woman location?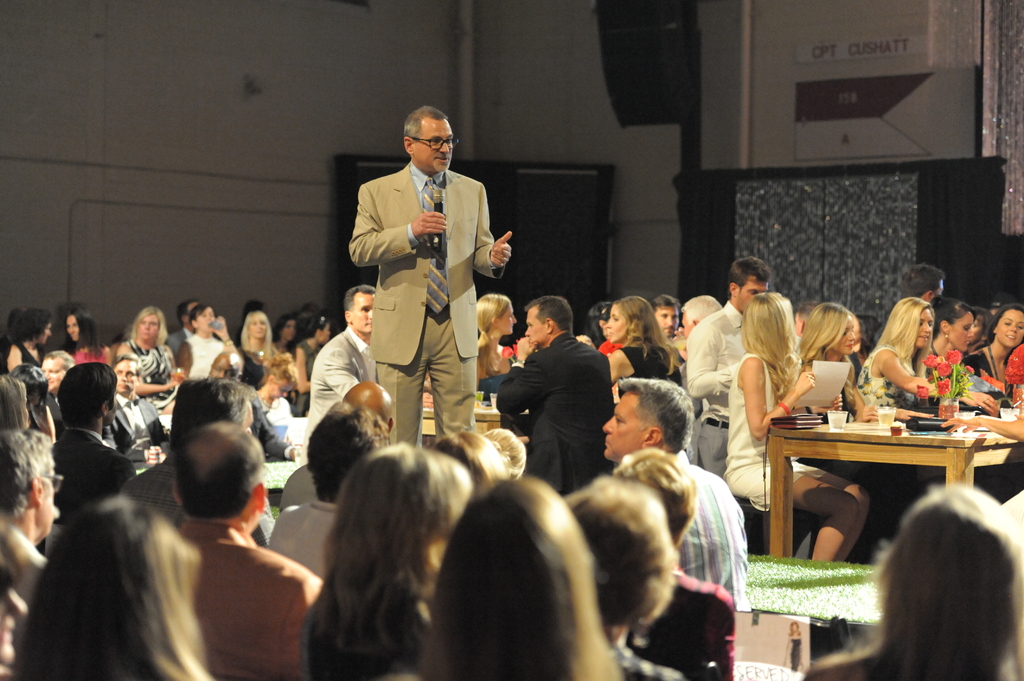
x1=312 y1=440 x2=470 y2=680
